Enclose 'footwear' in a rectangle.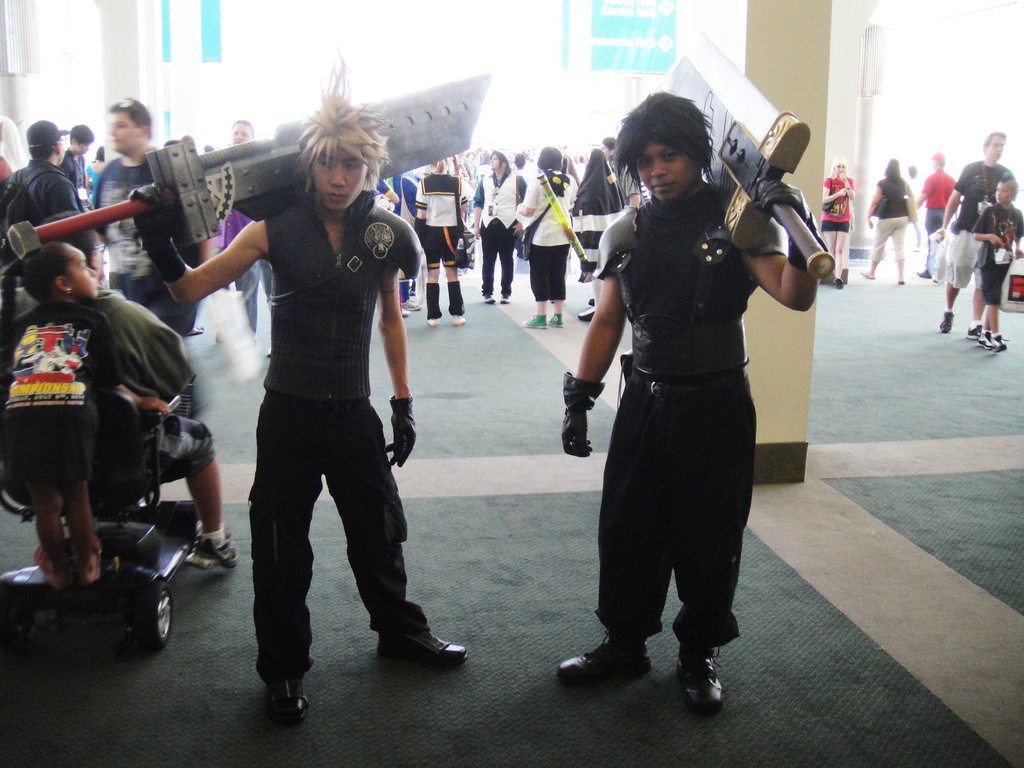
(left=266, top=672, right=309, bottom=722).
